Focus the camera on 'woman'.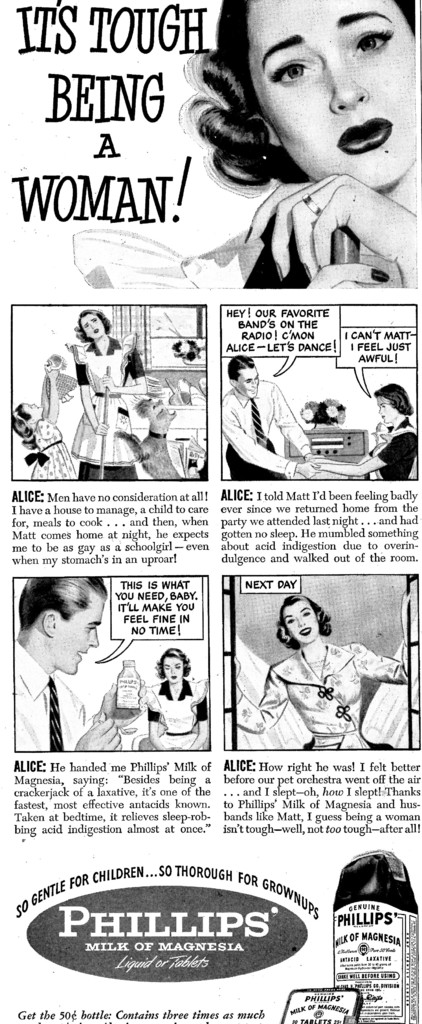
Focus region: box=[302, 380, 419, 480].
